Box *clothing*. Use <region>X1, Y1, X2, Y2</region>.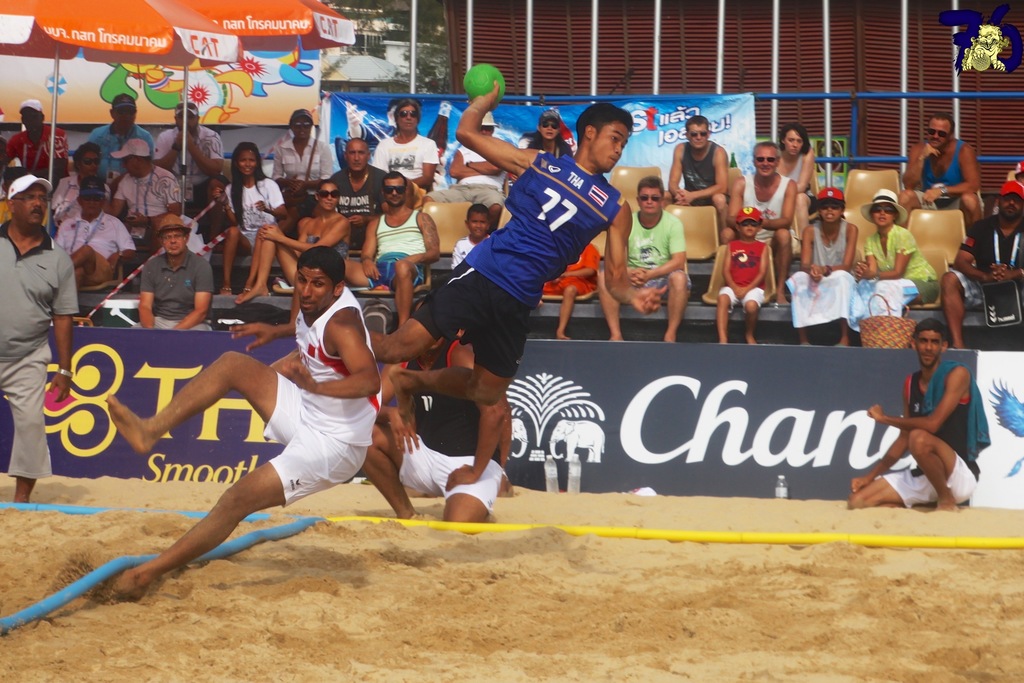
<region>712, 226, 780, 321</region>.
